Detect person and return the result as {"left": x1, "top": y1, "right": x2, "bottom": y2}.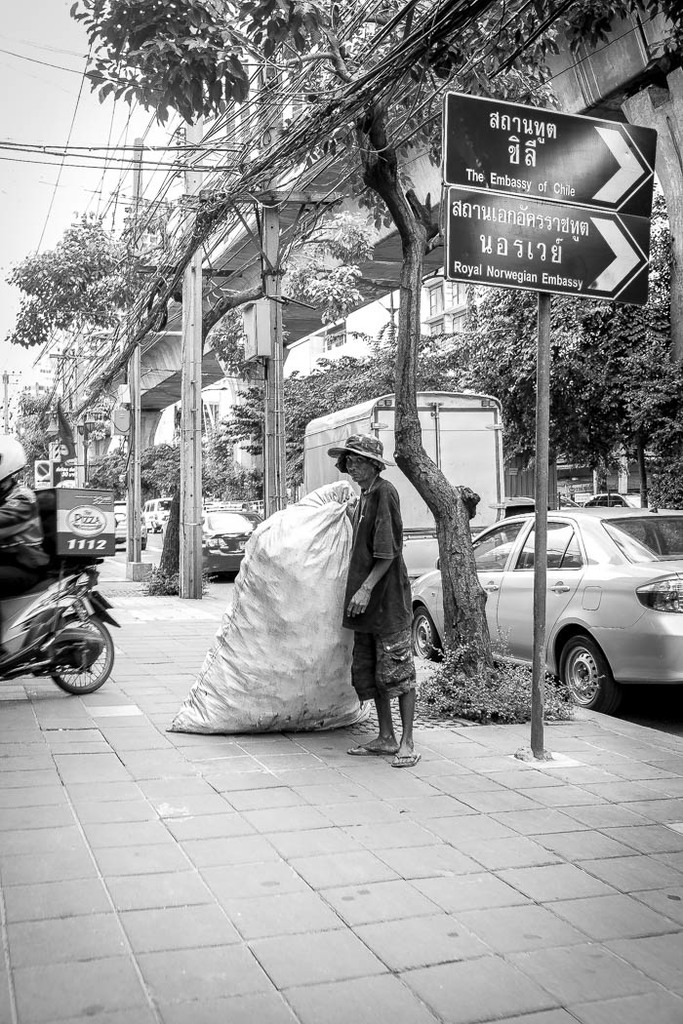
{"left": 319, "top": 436, "right": 415, "bottom": 772}.
